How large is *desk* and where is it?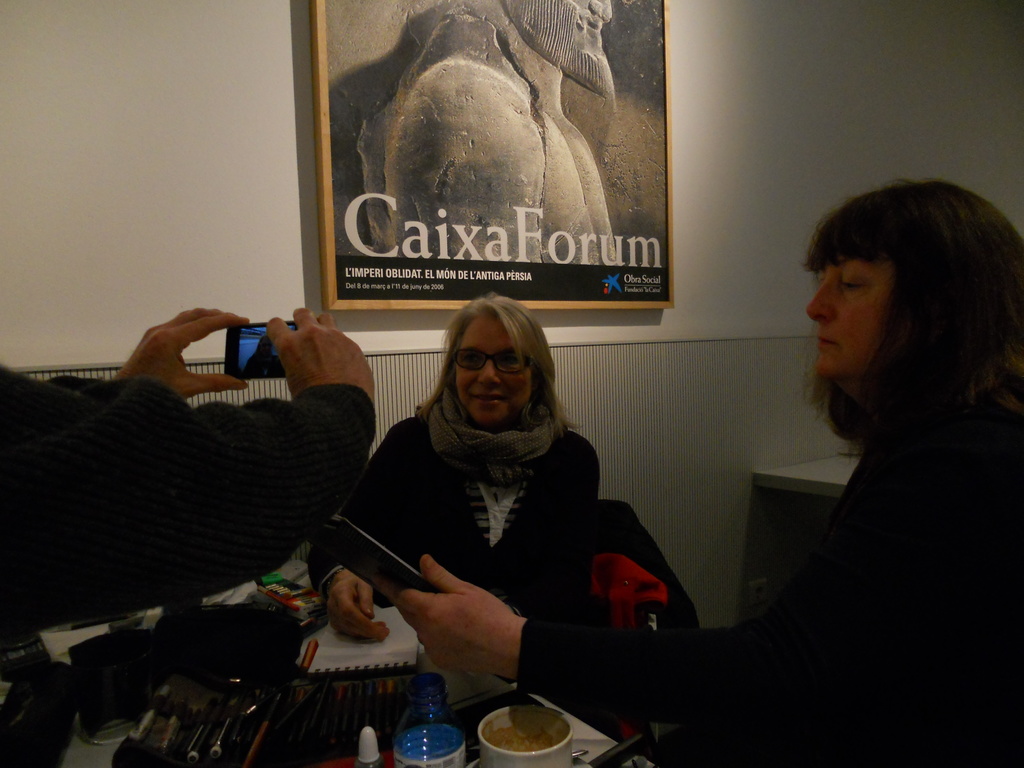
Bounding box: bbox(0, 593, 666, 767).
